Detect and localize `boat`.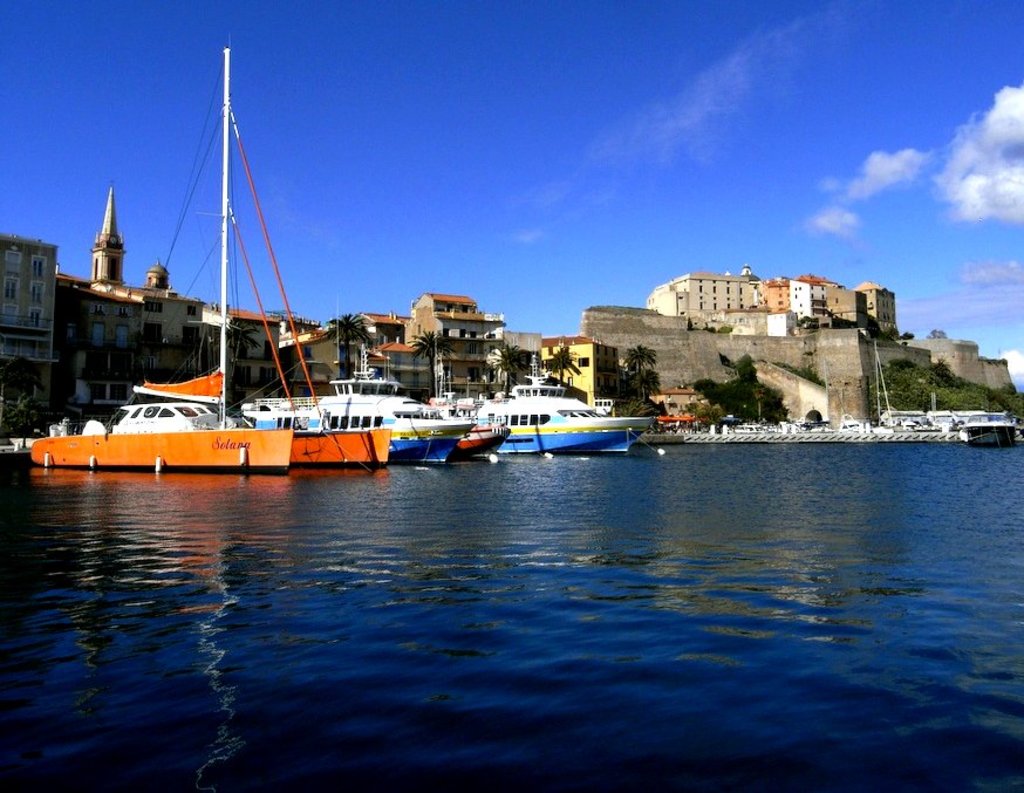
Localized at 871/342/1018/451.
